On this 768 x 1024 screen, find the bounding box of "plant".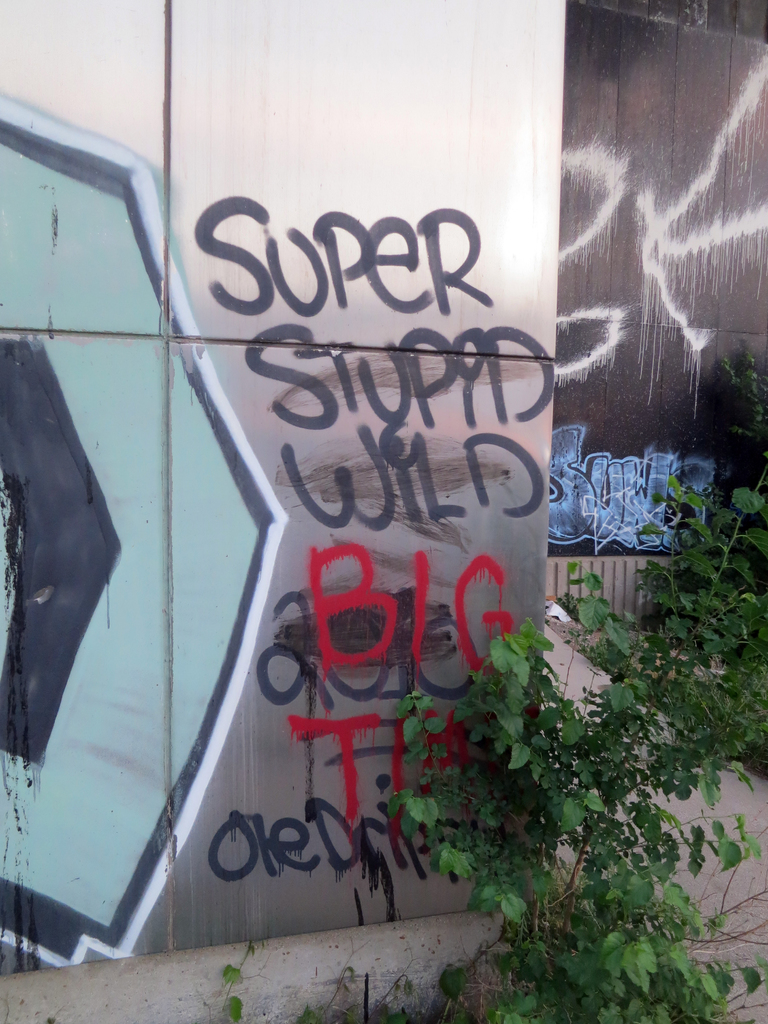
Bounding box: [294,1005,322,1023].
